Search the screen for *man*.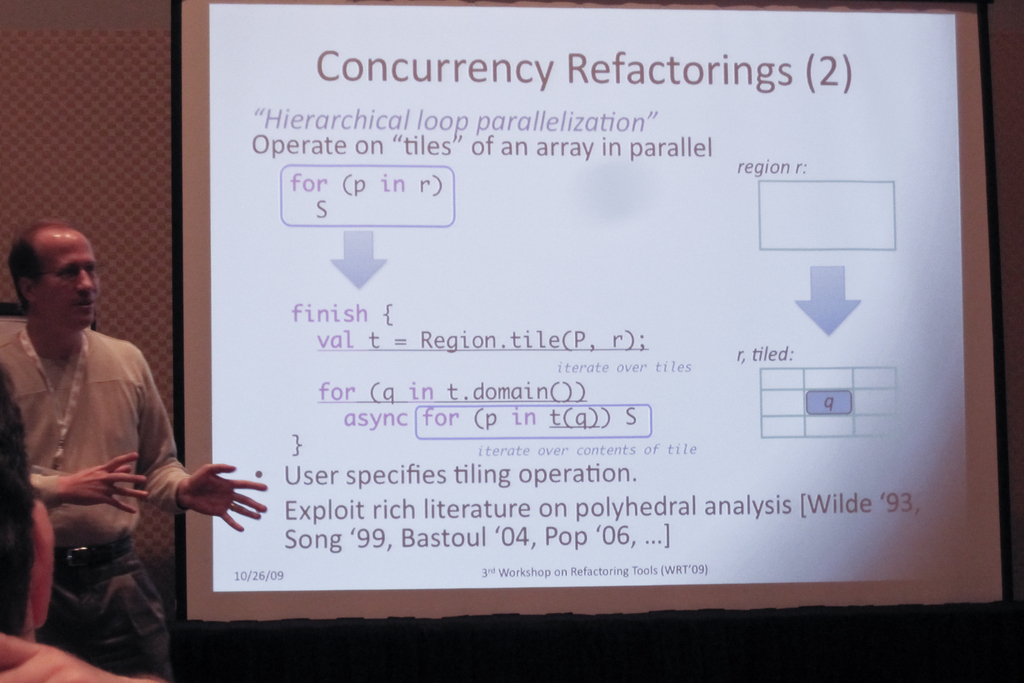
Found at (11, 286, 188, 672).
